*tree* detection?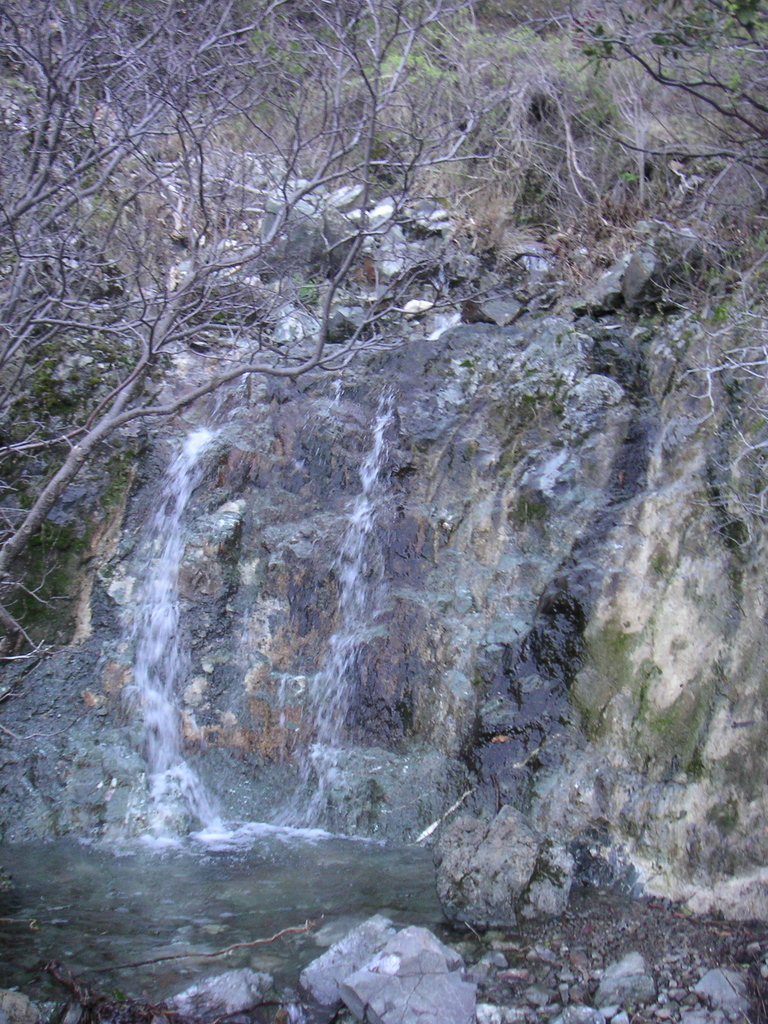
<region>0, 0, 767, 749</region>
